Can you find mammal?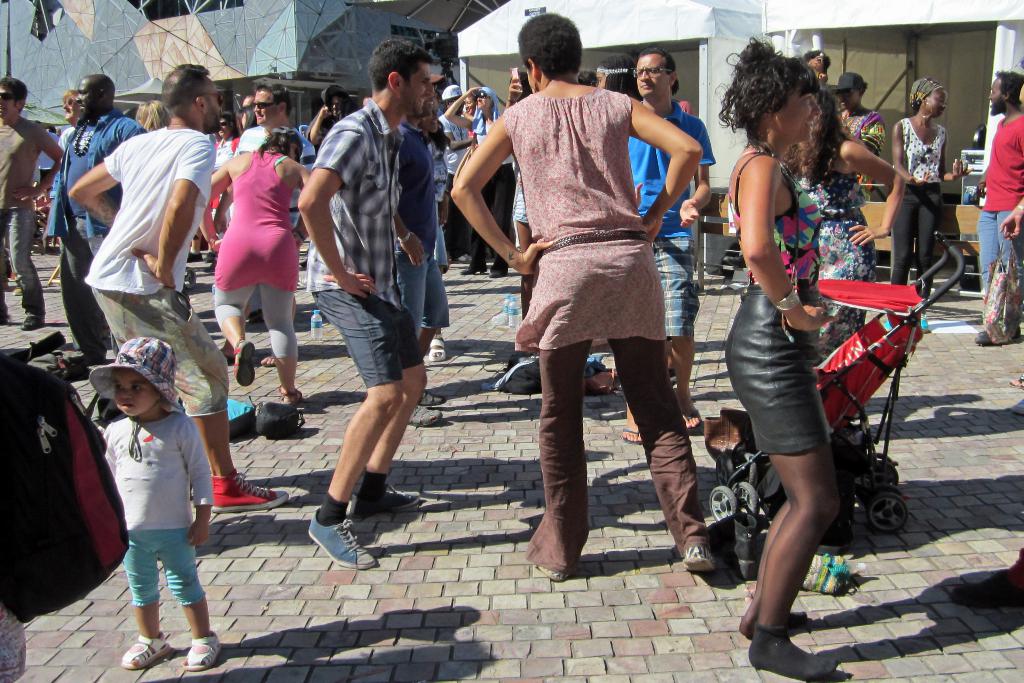
Yes, bounding box: bbox(131, 99, 172, 130).
